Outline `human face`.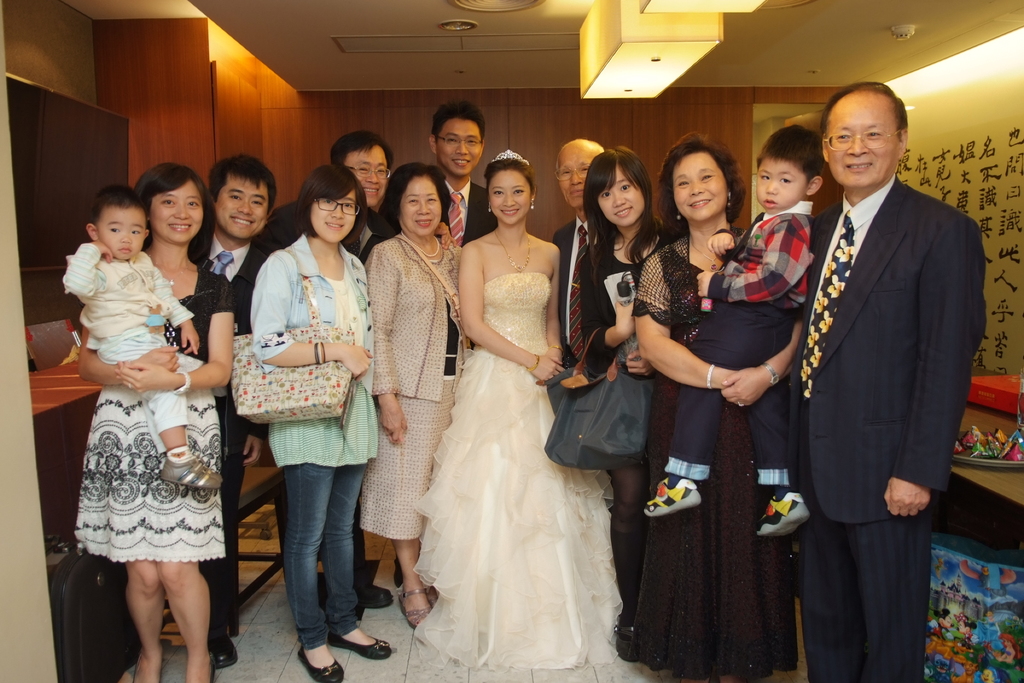
Outline: locate(344, 142, 387, 209).
